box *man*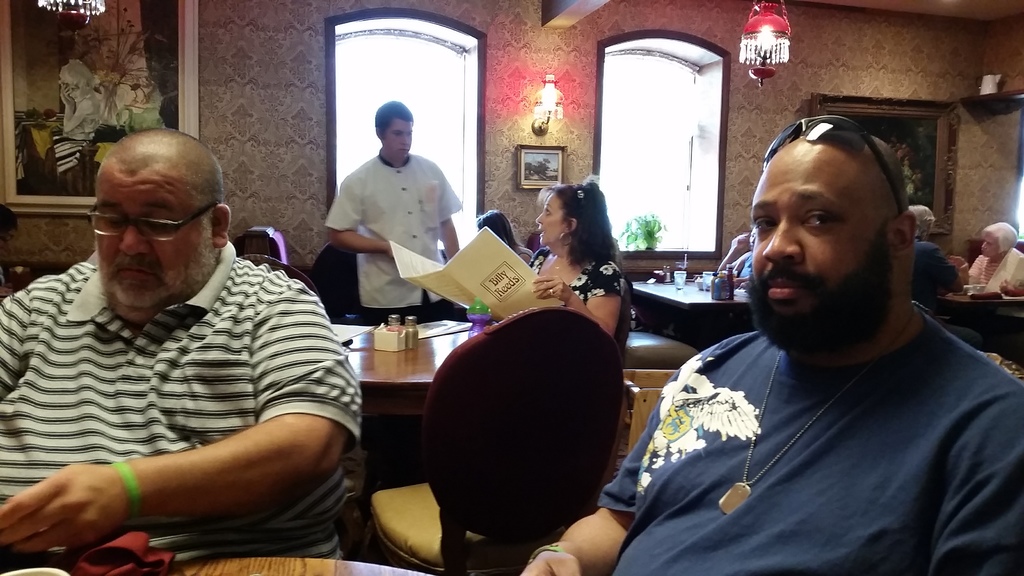
[329, 96, 461, 321]
